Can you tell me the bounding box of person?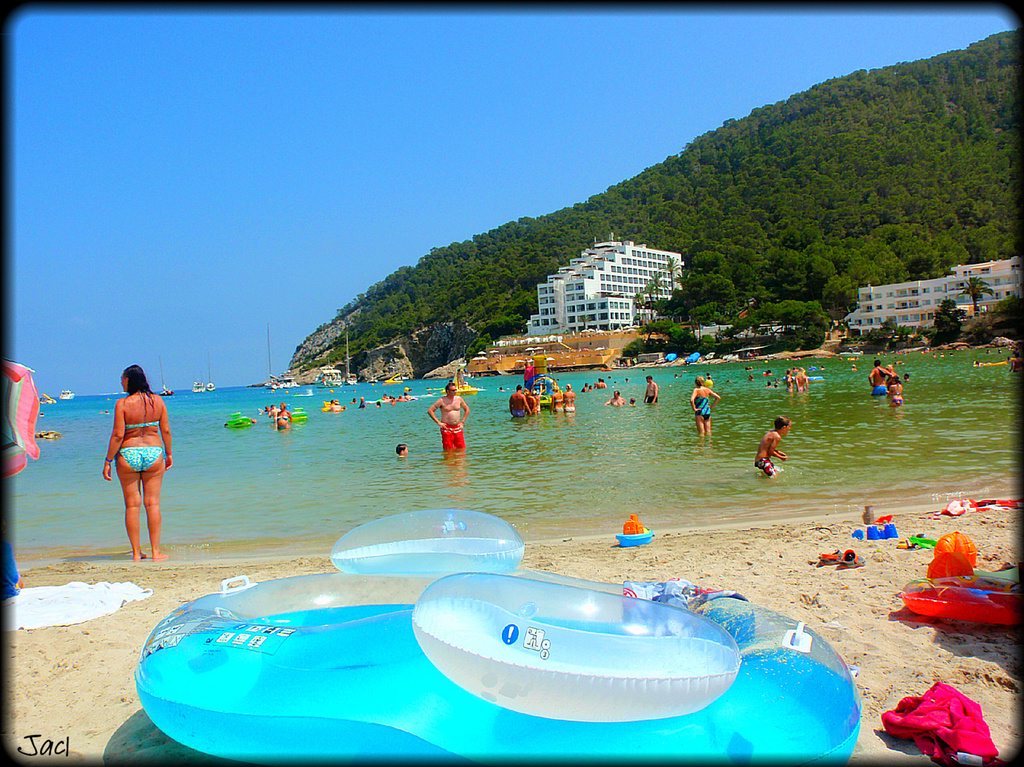
detection(548, 387, 566, 415).
